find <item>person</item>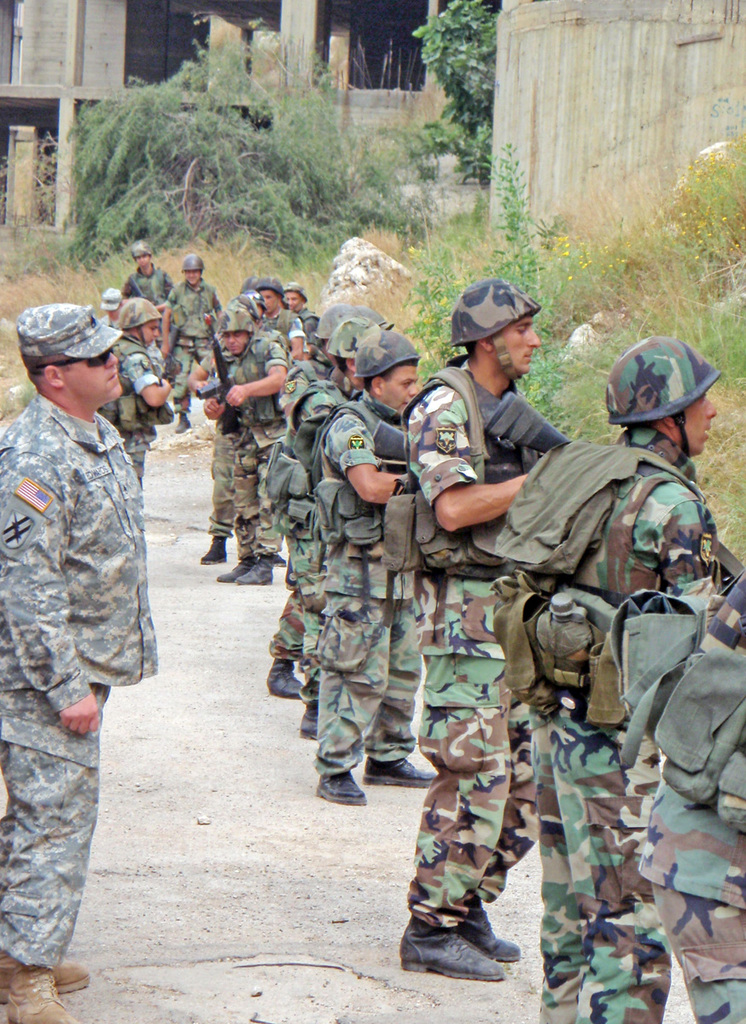
crop(182, 300, 288, 593)
